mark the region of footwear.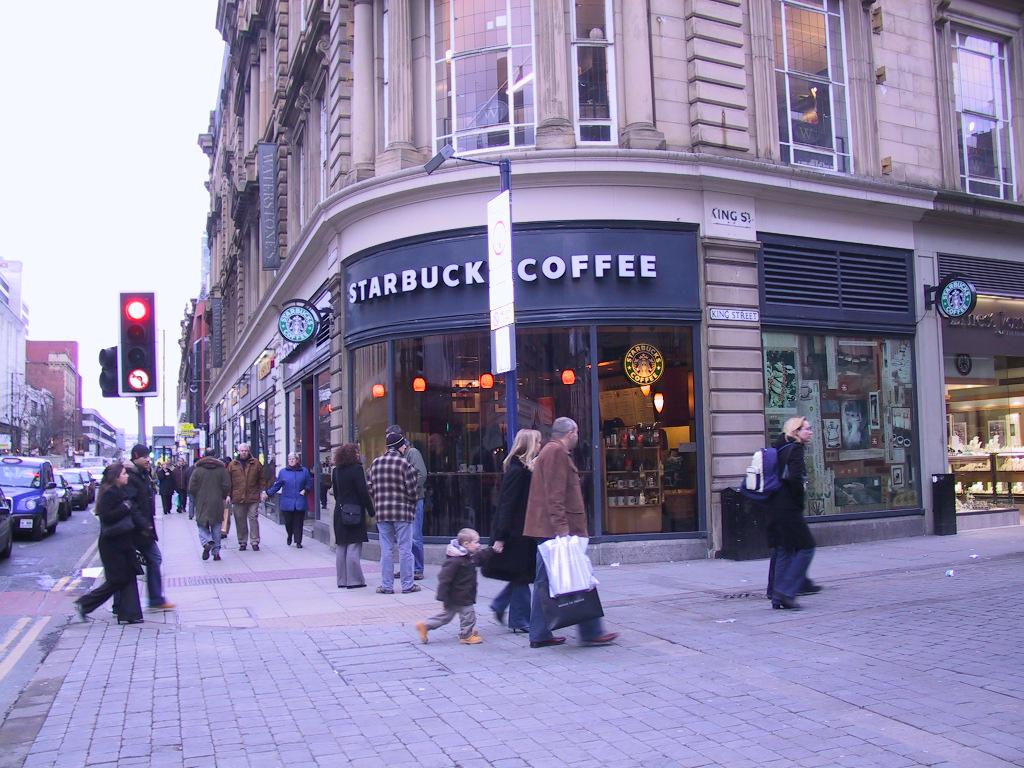
Region: (584, 626, 619, 645).
